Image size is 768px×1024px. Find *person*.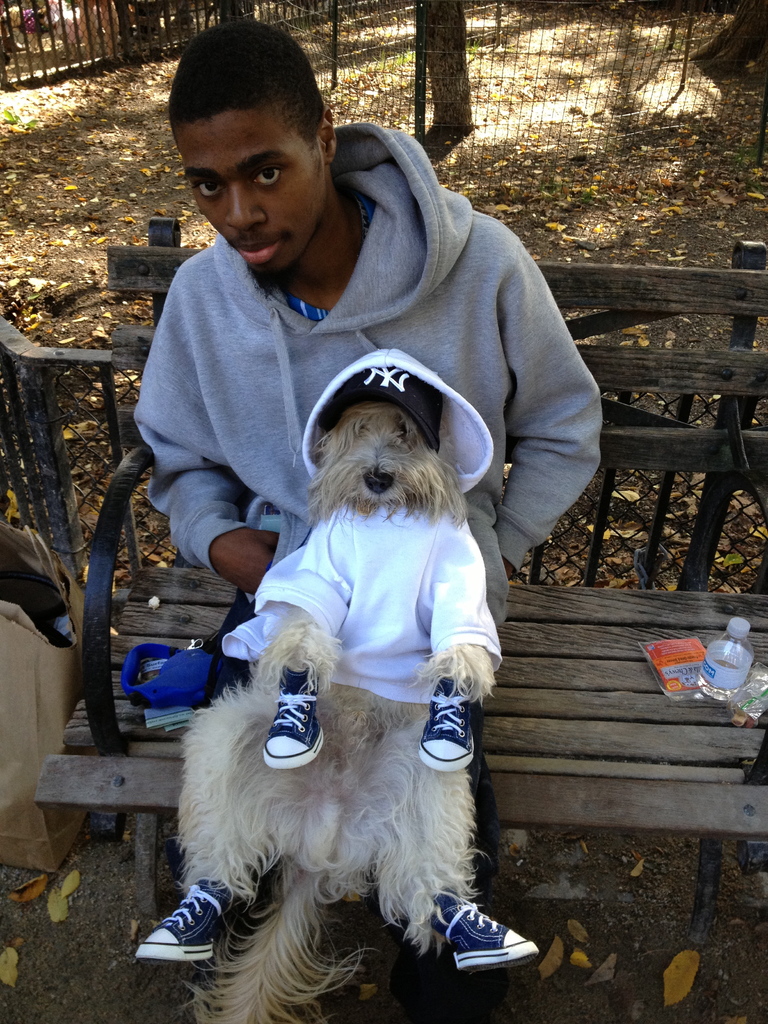
143/76/586/822.
